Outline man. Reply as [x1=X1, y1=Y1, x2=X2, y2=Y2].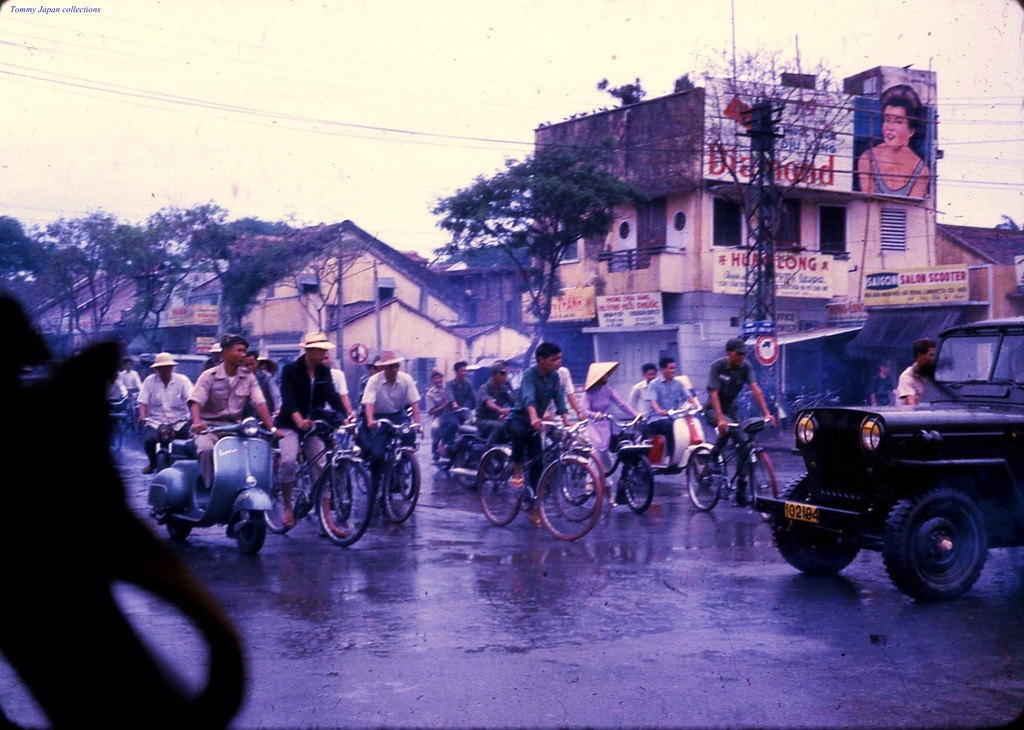
[x1=633, y1=366, x2=660, y2=432].
